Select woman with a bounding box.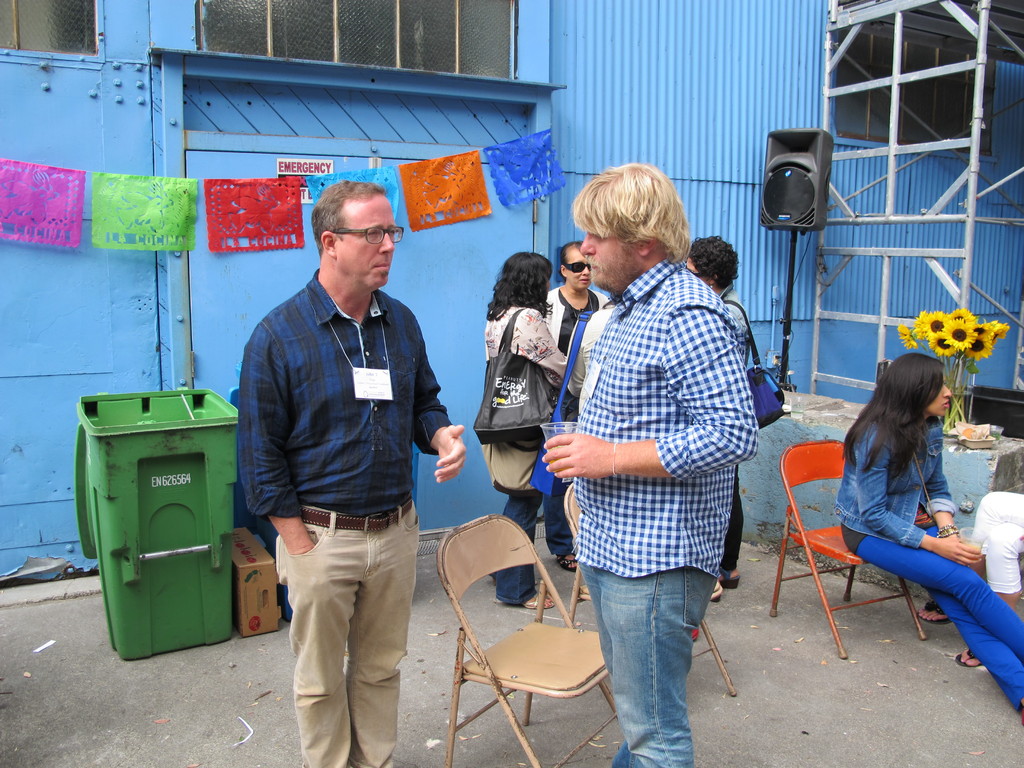
bbox(915, 491, 1023, 668).
